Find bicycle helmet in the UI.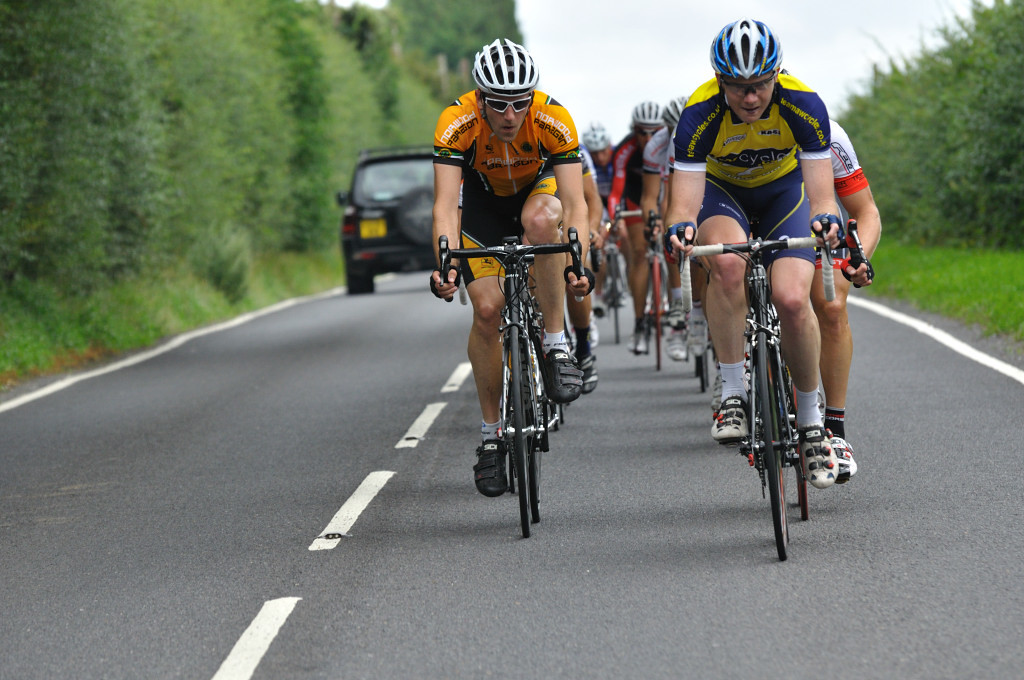
UI element at Rect(465, 35, 541, 98).
